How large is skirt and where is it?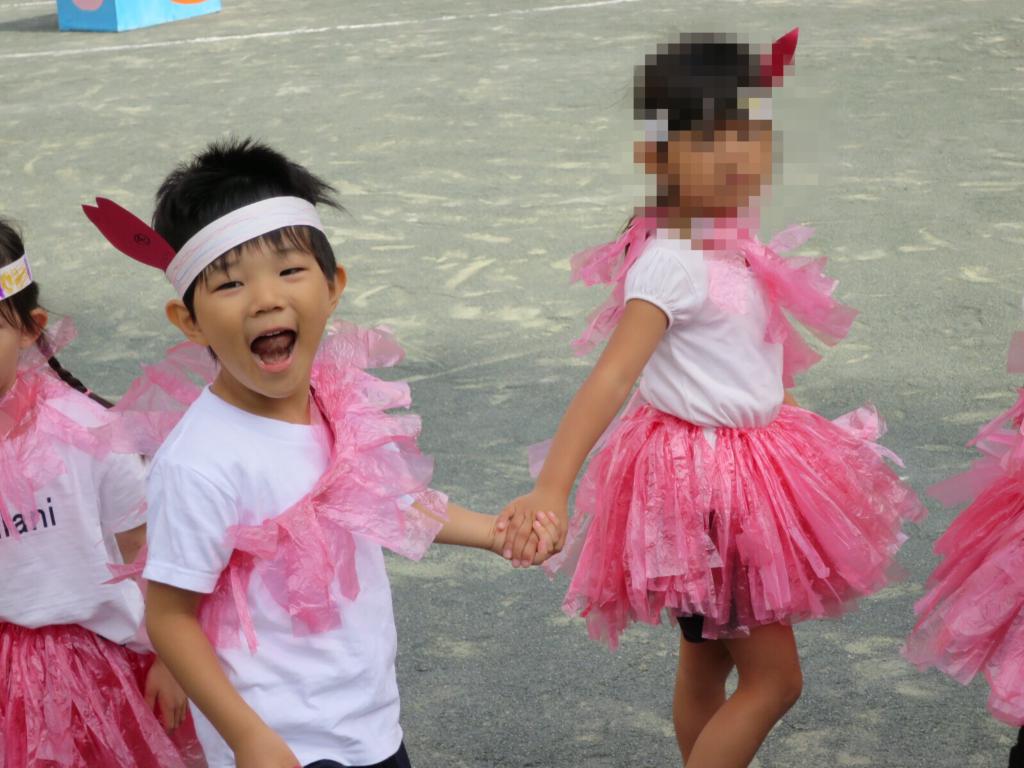
Bounding box: left=897, top=332, right=1023, bottom=730.
